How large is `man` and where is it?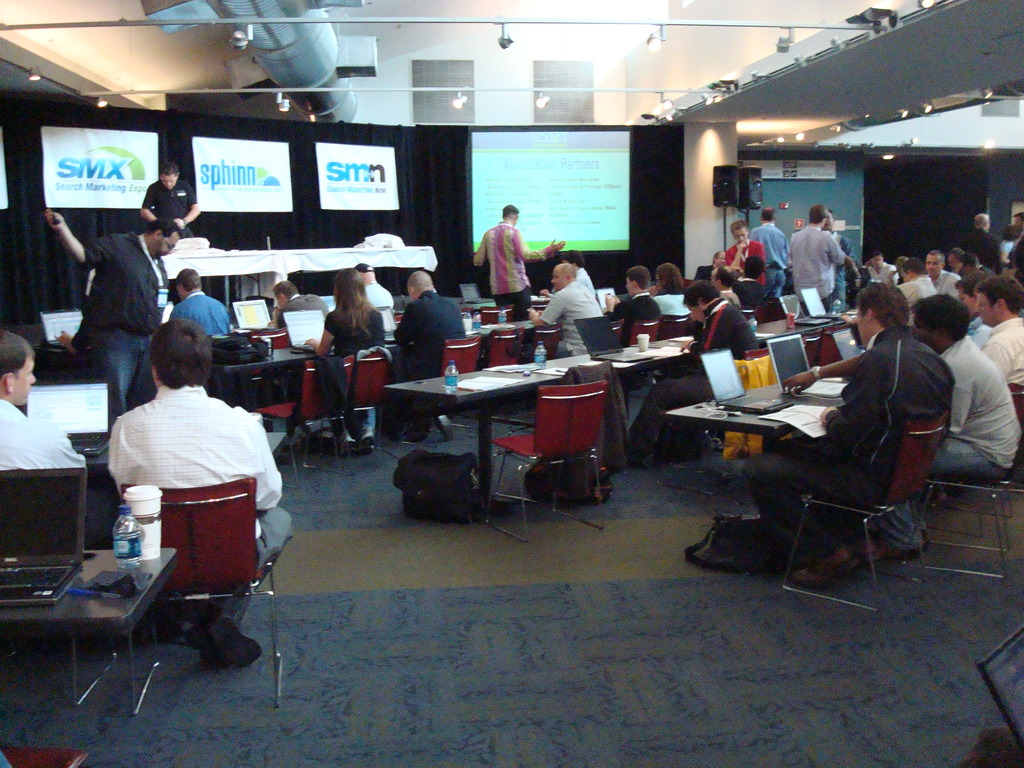
Bounding box: Rect(743, 273, 956, 590).
